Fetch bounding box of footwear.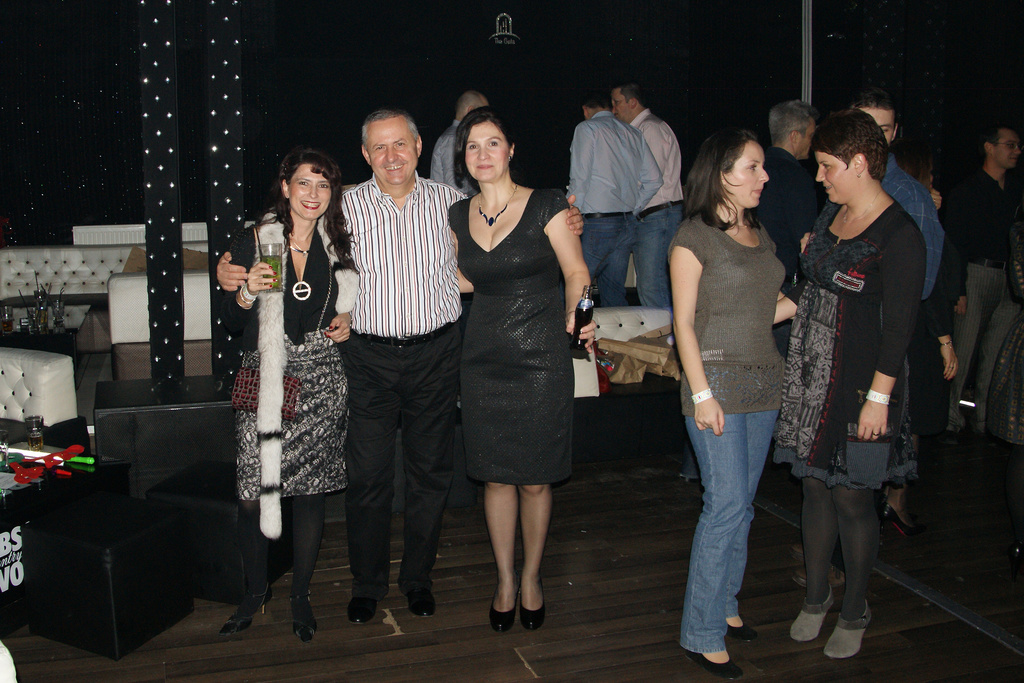
Bbox: crop(691, 654, 744, 680).
